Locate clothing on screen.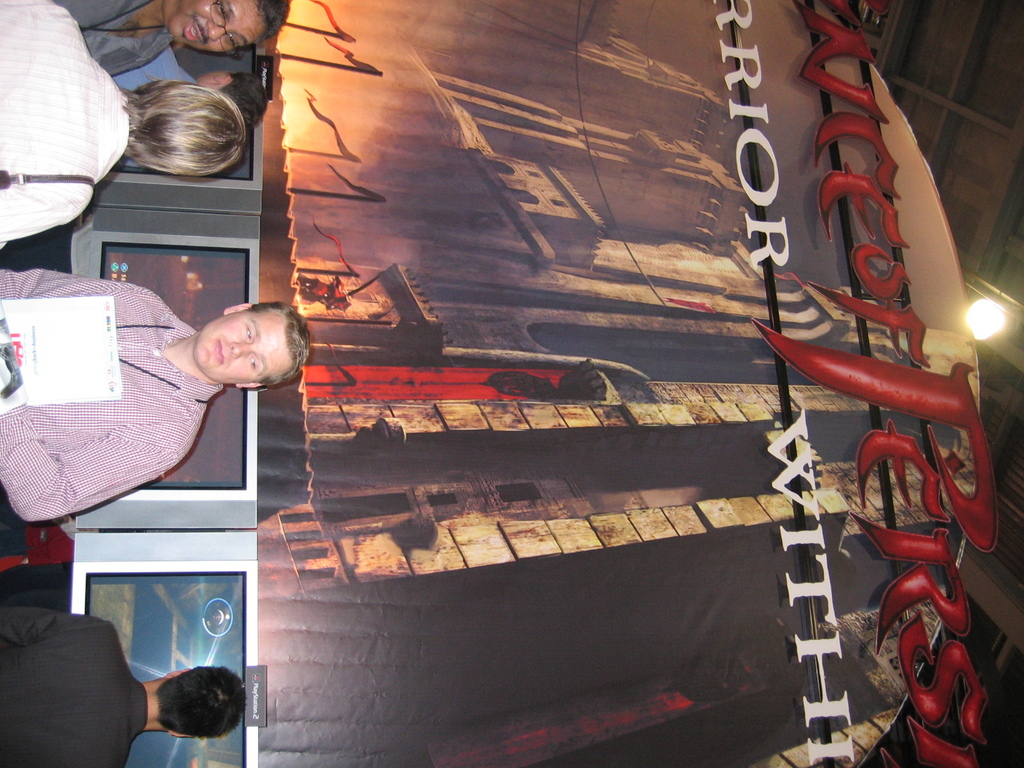
On screen at bbox=[0, 602, 156, 767].
